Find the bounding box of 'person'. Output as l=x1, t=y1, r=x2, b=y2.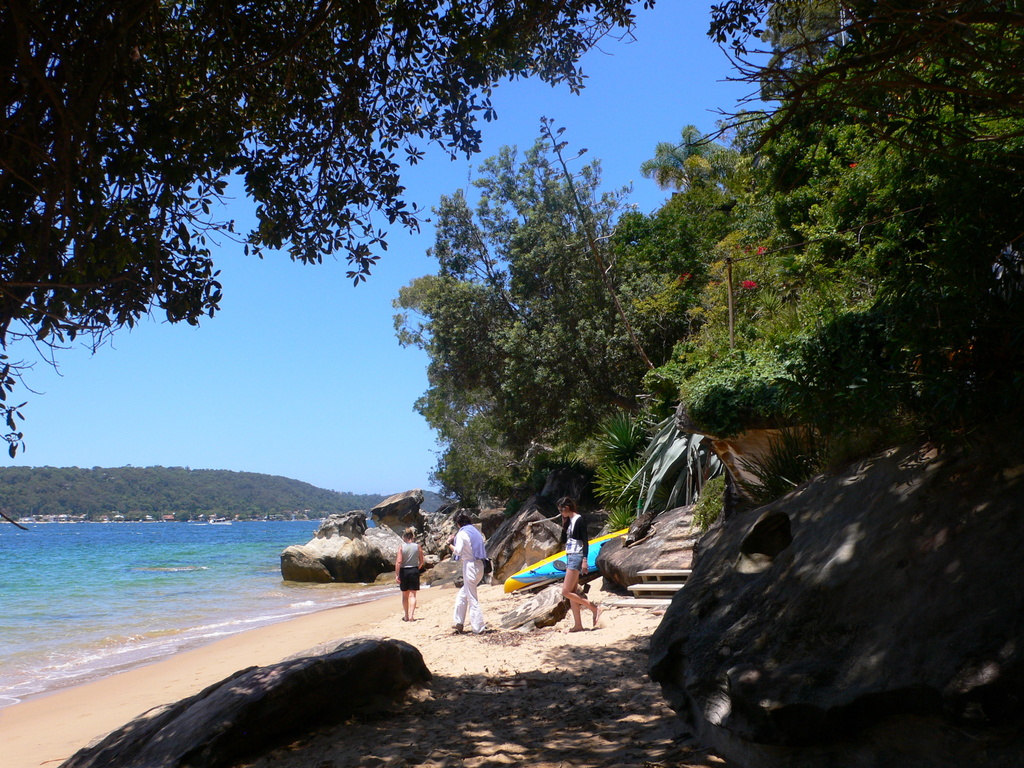
l=563, t=498, r=604, b=630.
